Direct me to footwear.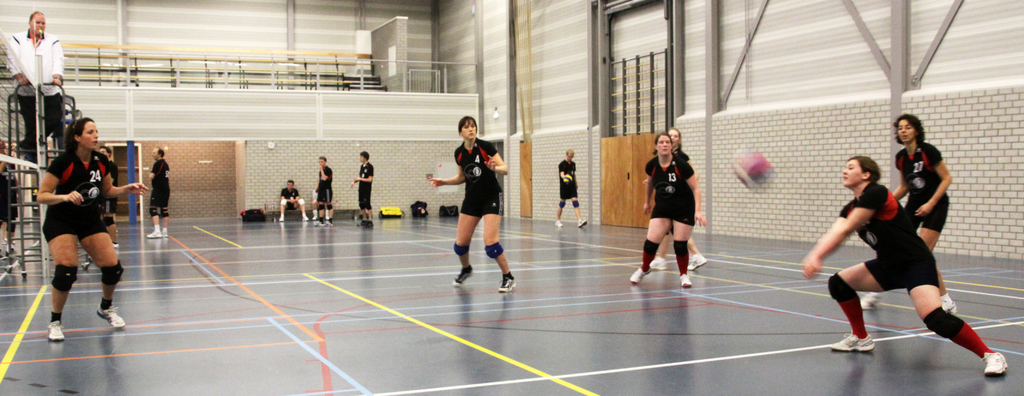
Direction: detection(299, 214, 310, 223).
